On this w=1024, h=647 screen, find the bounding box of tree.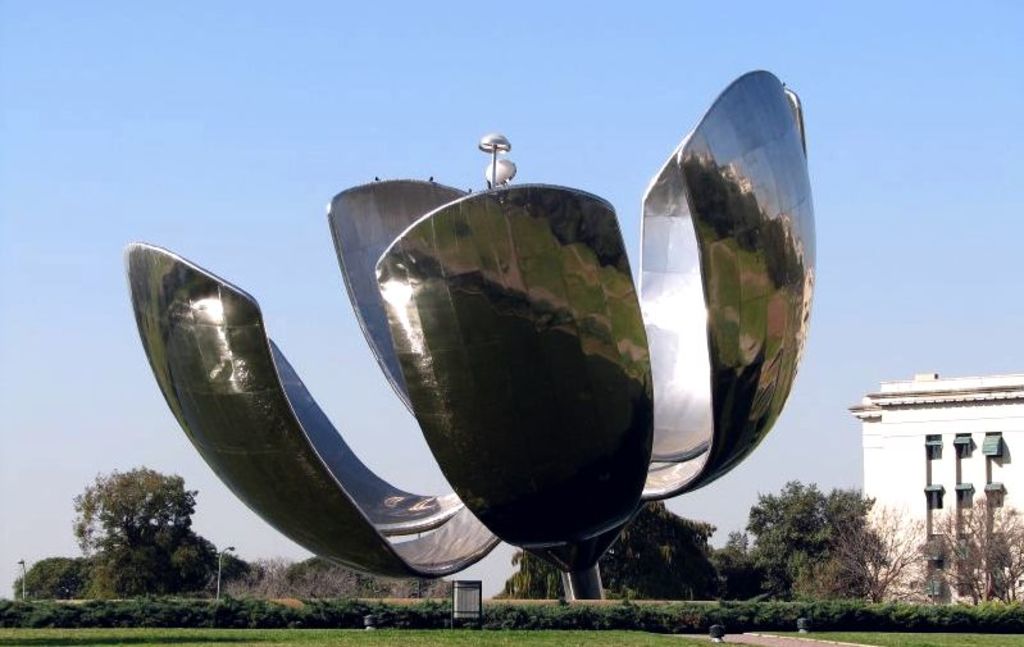
Bounding box: region(12, 552, 95, 597).
